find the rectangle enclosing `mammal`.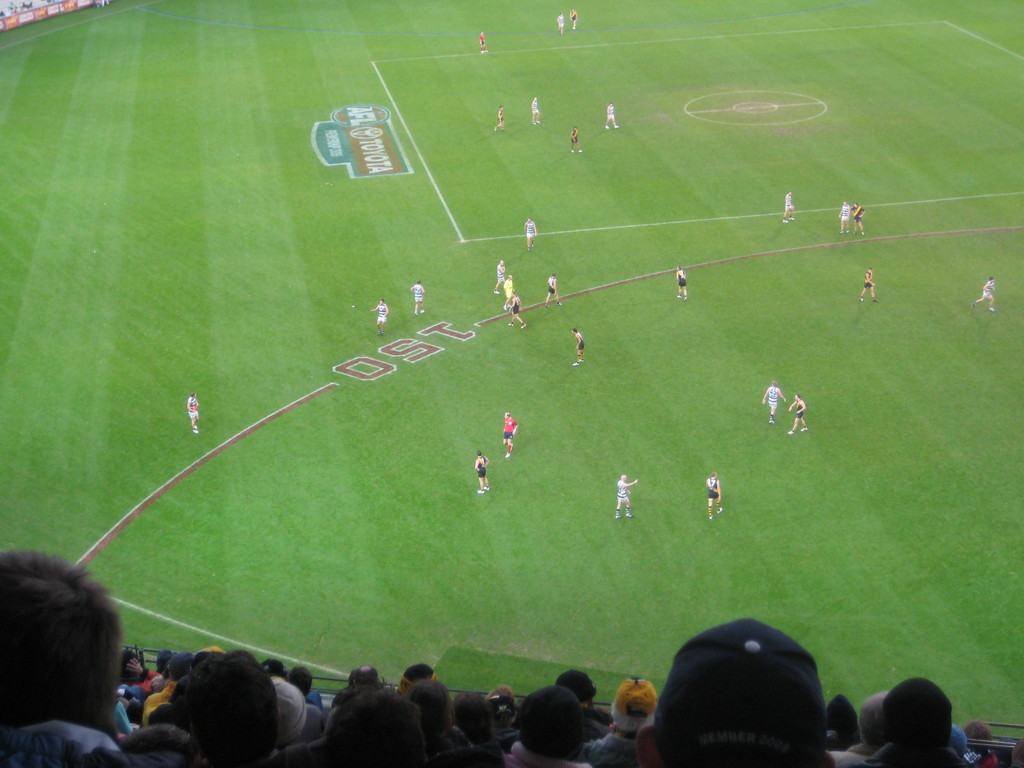
491 109 504 131.
